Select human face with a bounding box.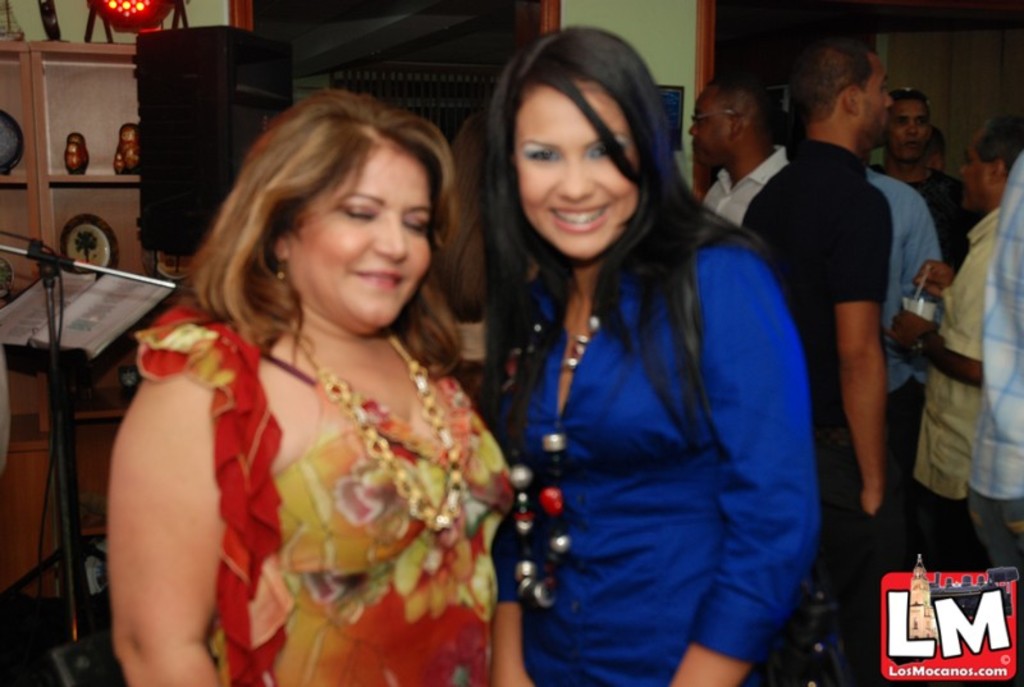
<box>860,58,893,138</box>.
